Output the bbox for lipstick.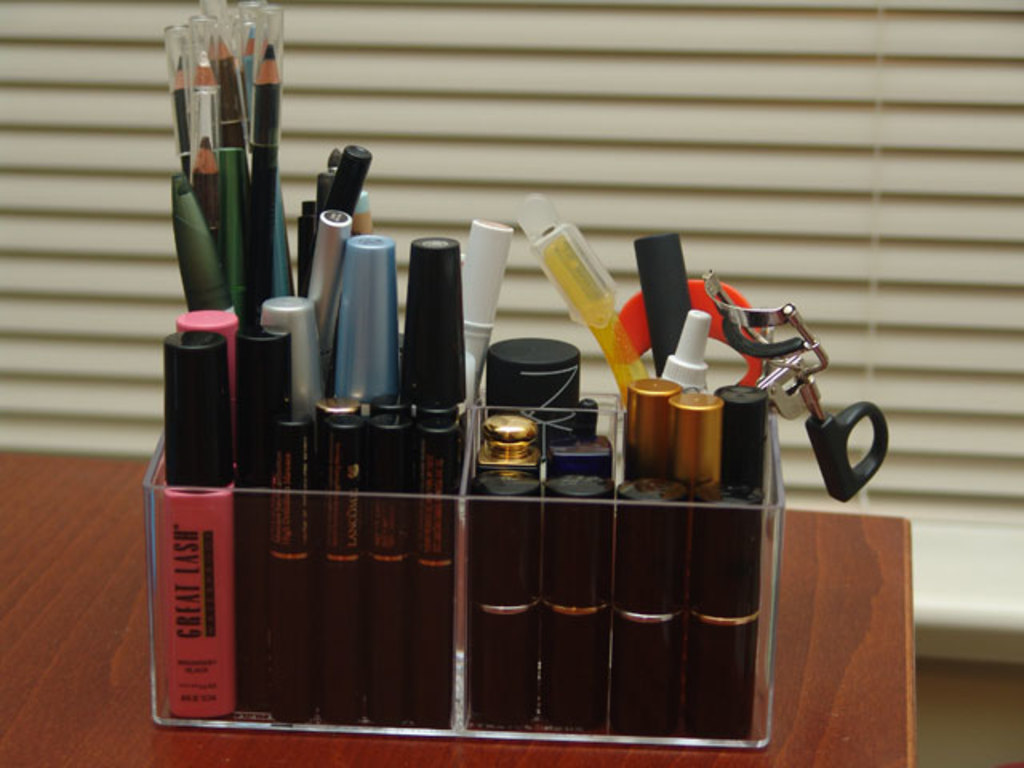
691, 491, 760, 739.
